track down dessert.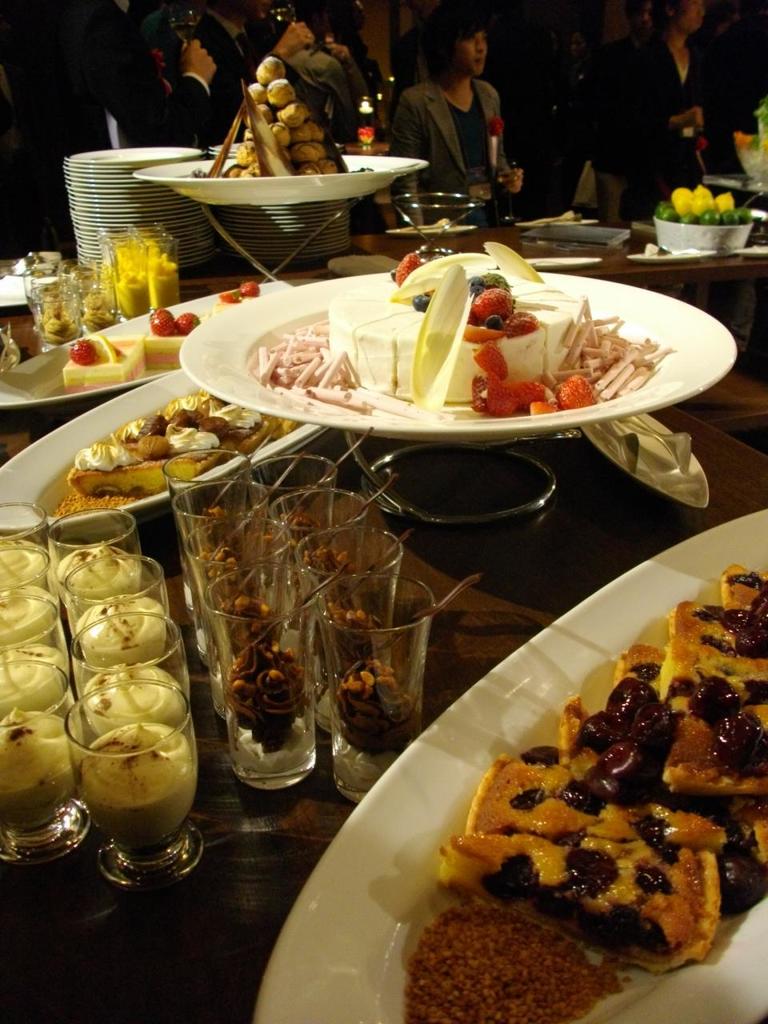
Tracked to <bbox>63, 332, 148, 391</bbox>.
